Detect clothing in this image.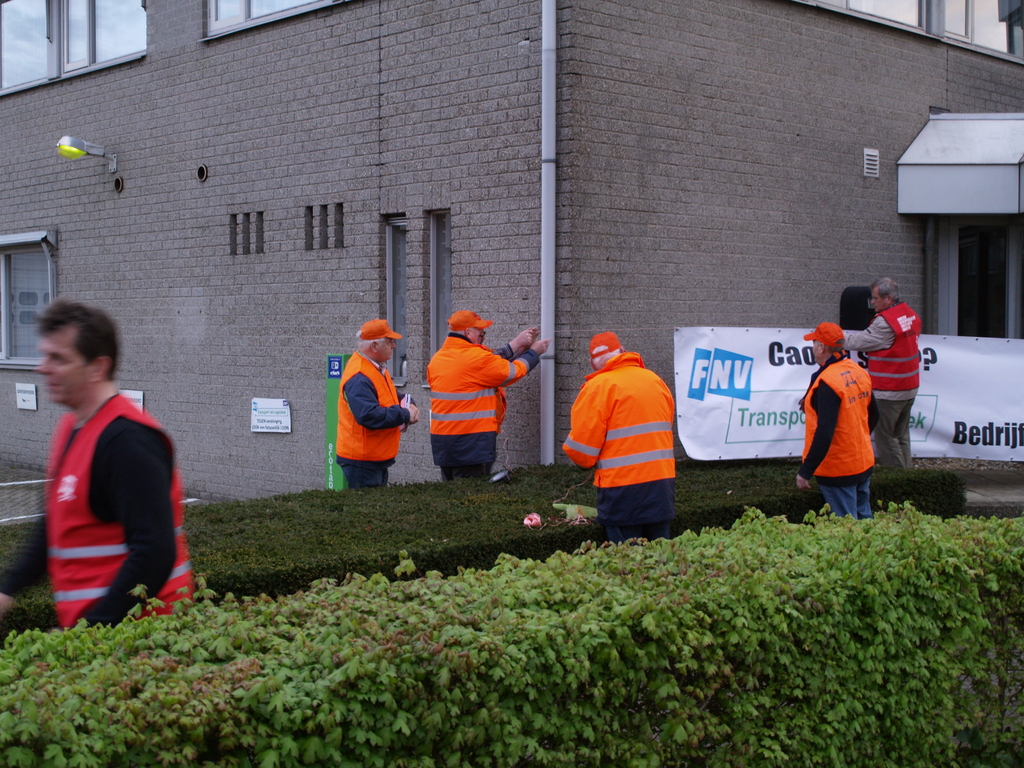
Detection: crop(0, 385, 203, 642).
